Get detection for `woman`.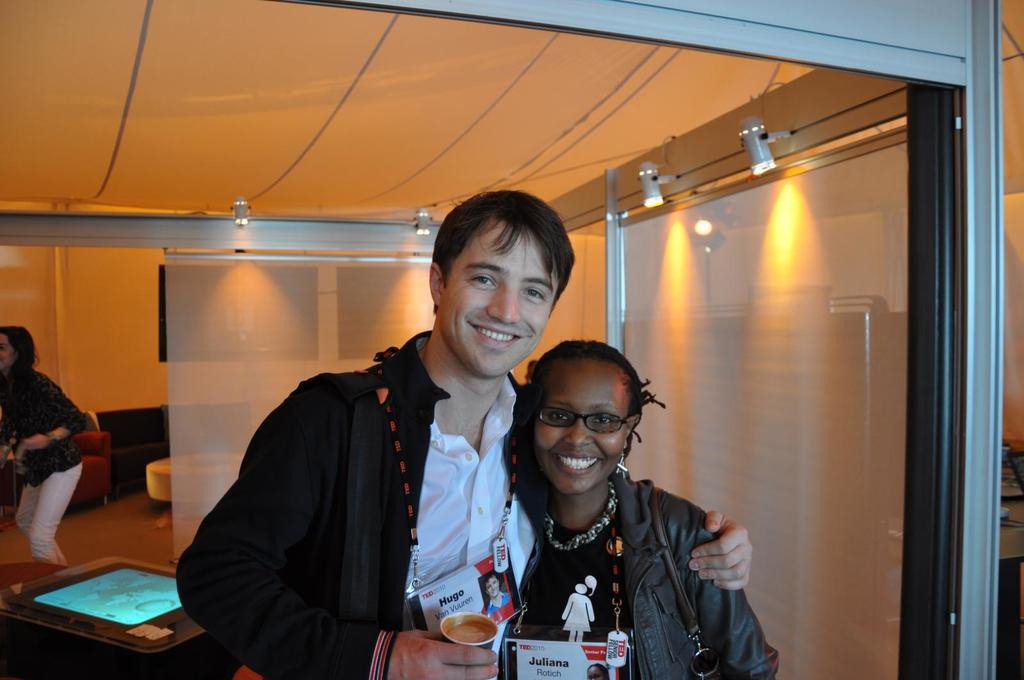
Detection: detection(479, 327, 760, 674).
